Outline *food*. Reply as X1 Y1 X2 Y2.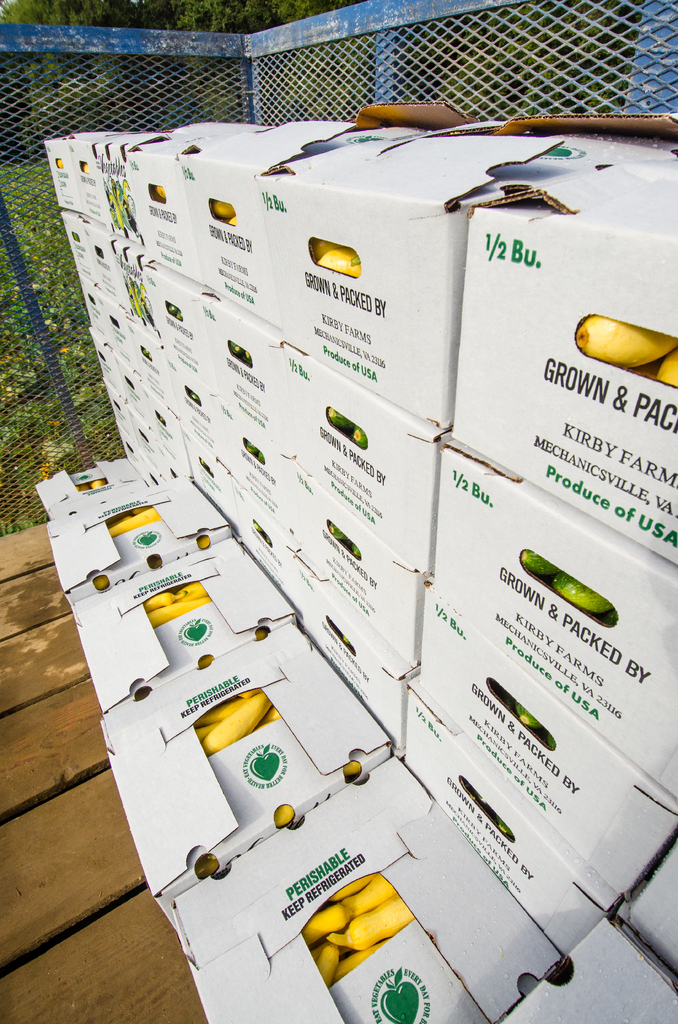
197 652 216 664.
